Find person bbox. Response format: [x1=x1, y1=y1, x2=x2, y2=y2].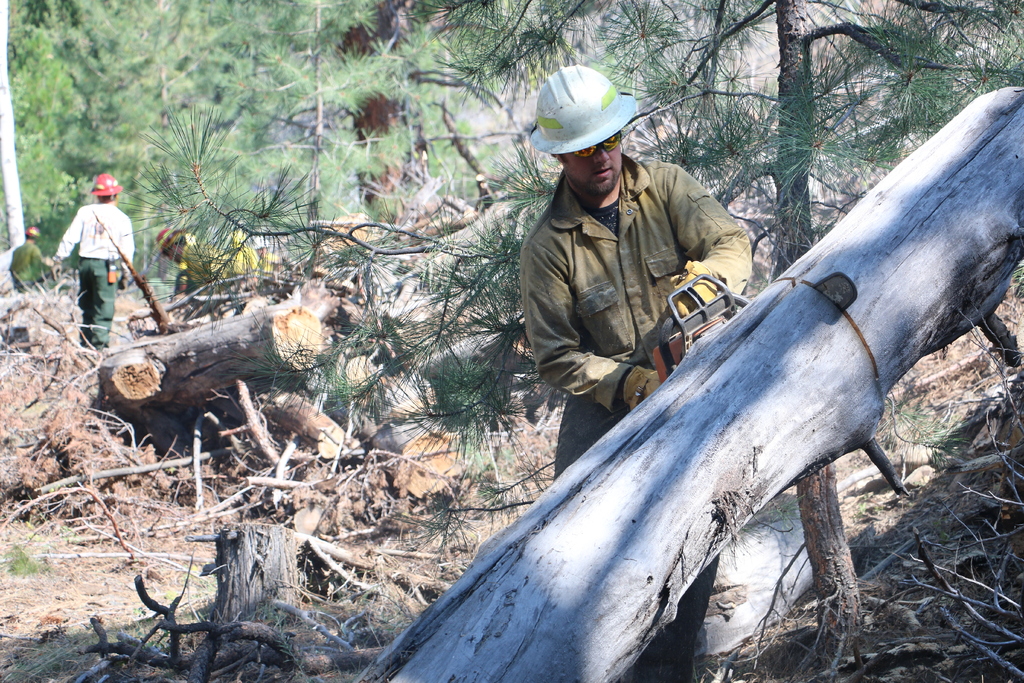
[x1=521, y1=70, x2=757, y2=682].
